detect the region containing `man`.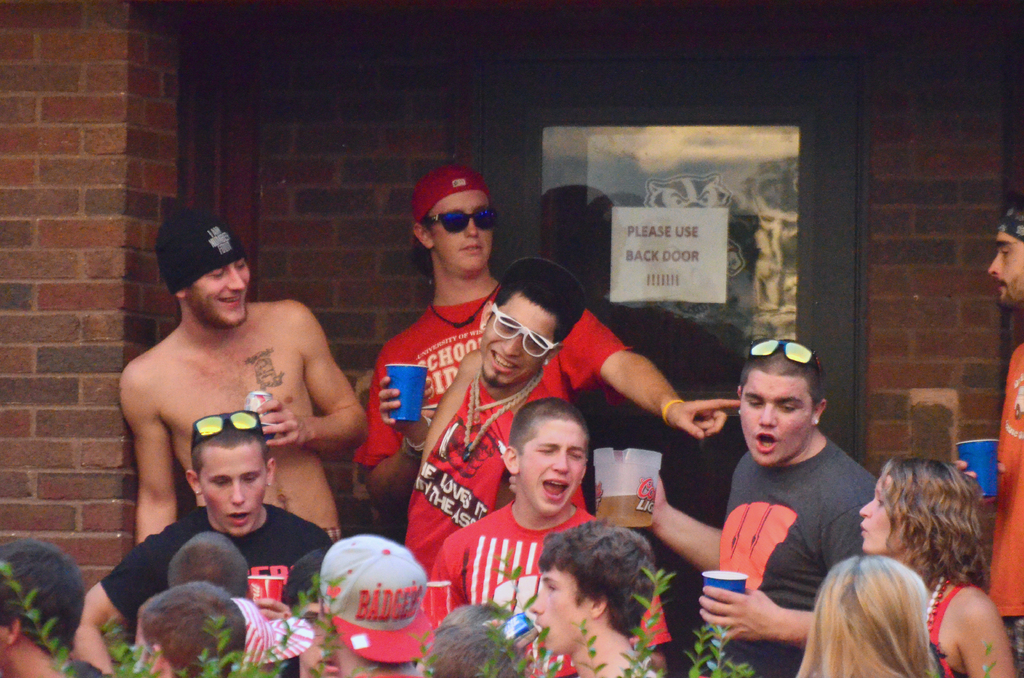
(left=428, top=395, right=675, bottom=677).
